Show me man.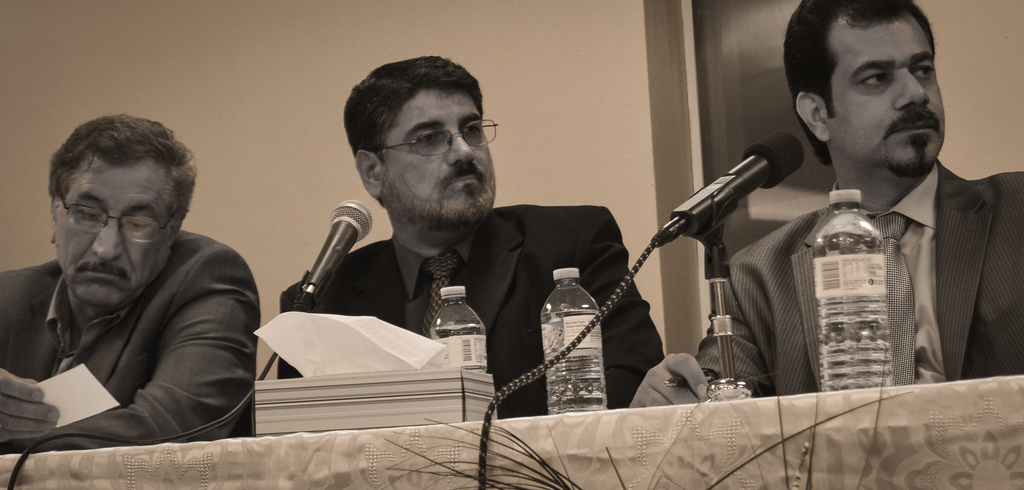
man is here: bbox(0, 116, 255, 446).
